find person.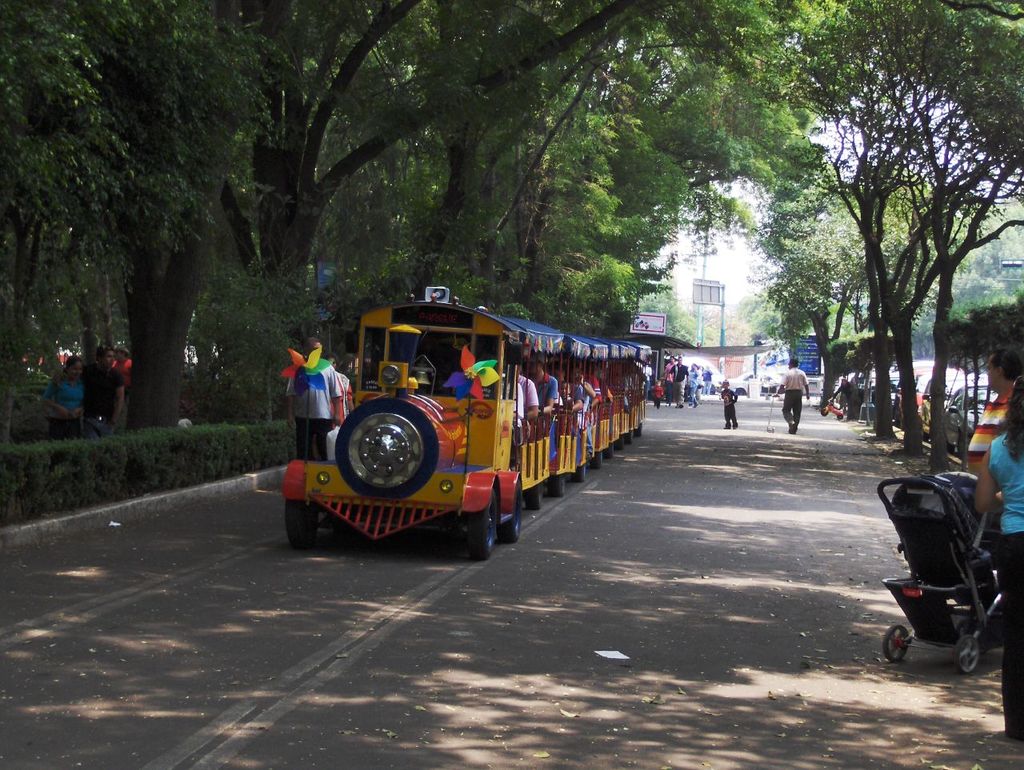
crop(698, 365, 713, 397).
